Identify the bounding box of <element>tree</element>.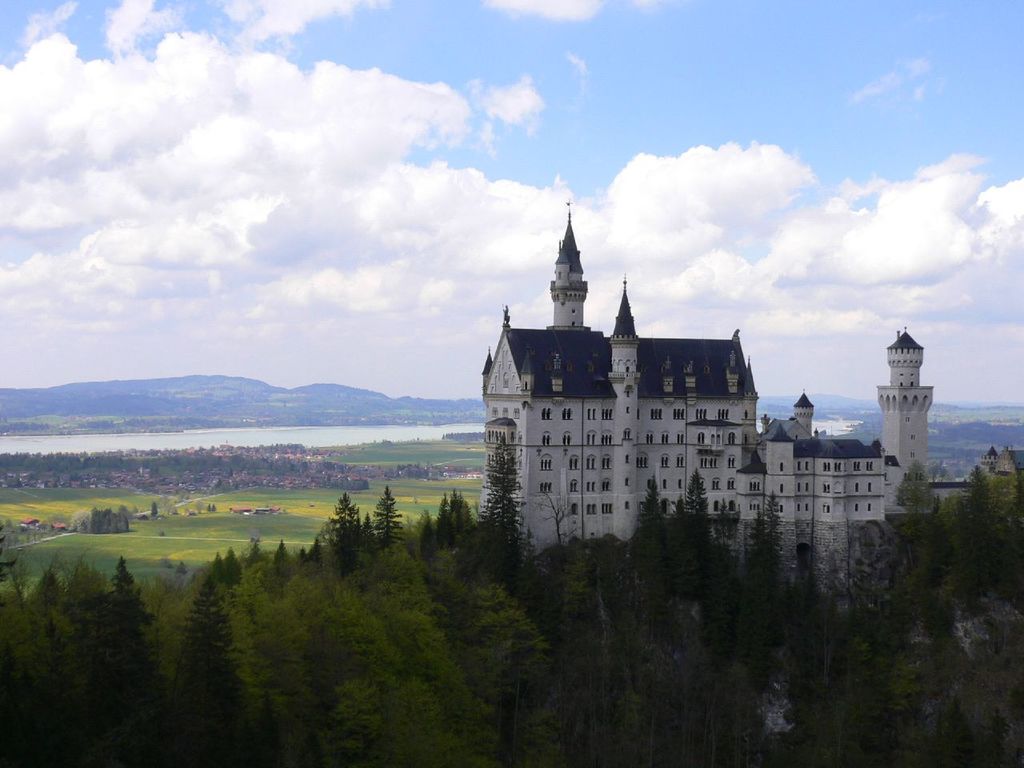
90,506,130,530.
